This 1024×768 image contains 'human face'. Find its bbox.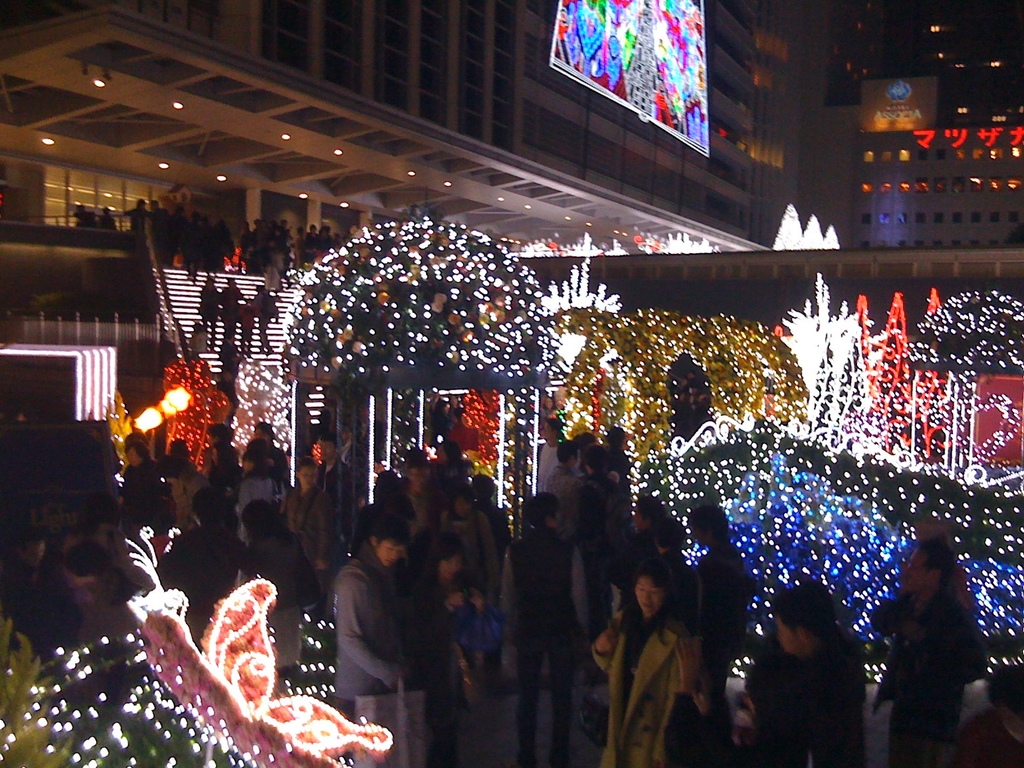
{"x1": 636, "y1": 579, "x2": 666, "y2": 616}.
